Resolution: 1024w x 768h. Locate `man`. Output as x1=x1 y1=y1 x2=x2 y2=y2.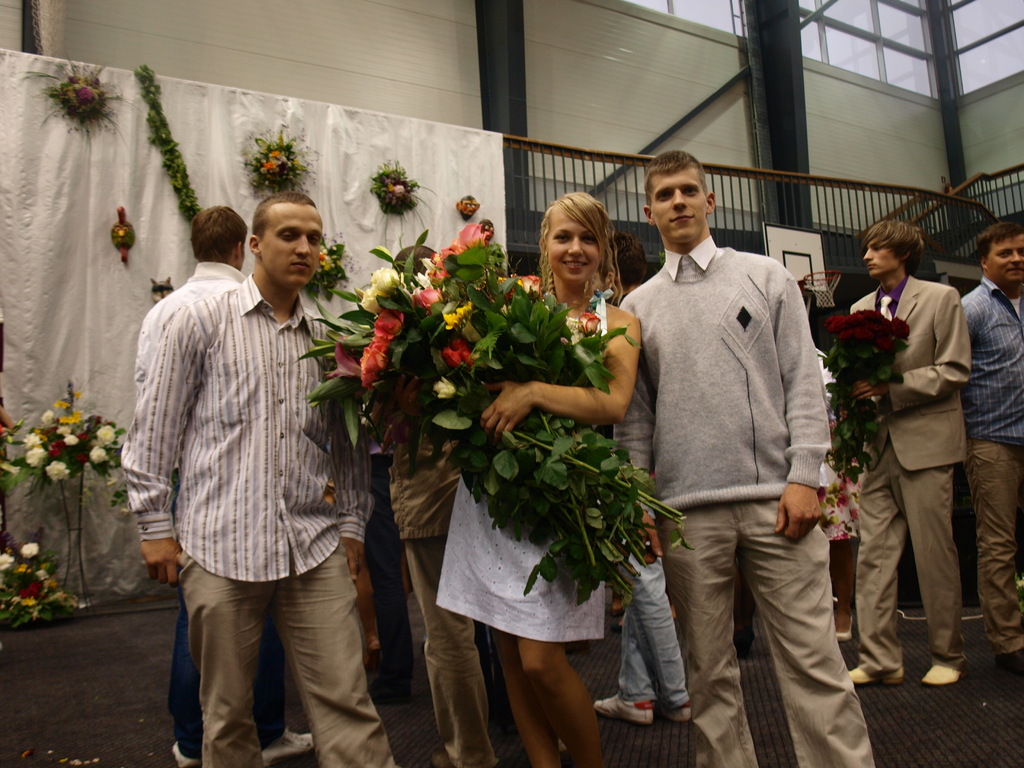
x1=845 y1=217 x2=975 y2=687.
